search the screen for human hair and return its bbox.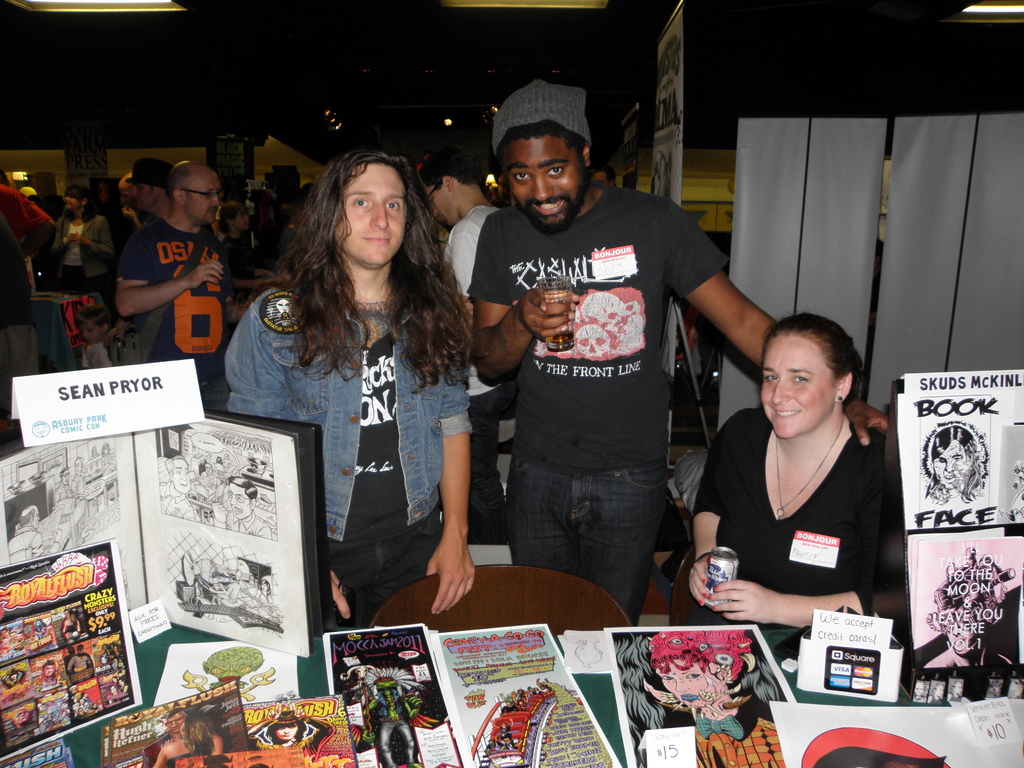
Found: box(62, 186, 100, 227).
